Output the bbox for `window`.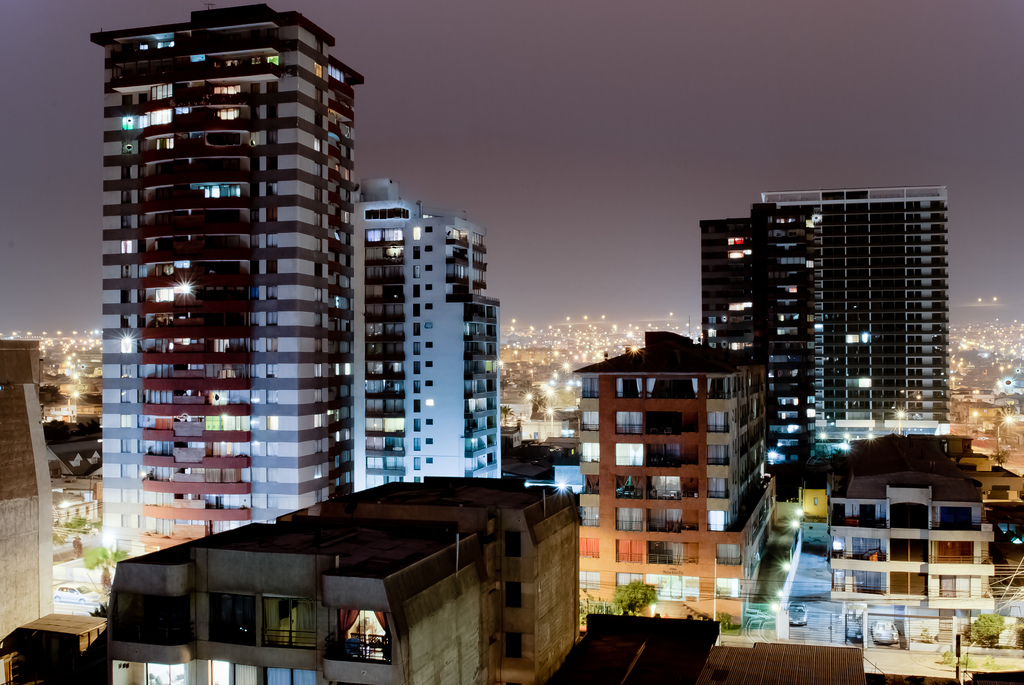
x1=205, y1=597, x2=259, y2=644.
